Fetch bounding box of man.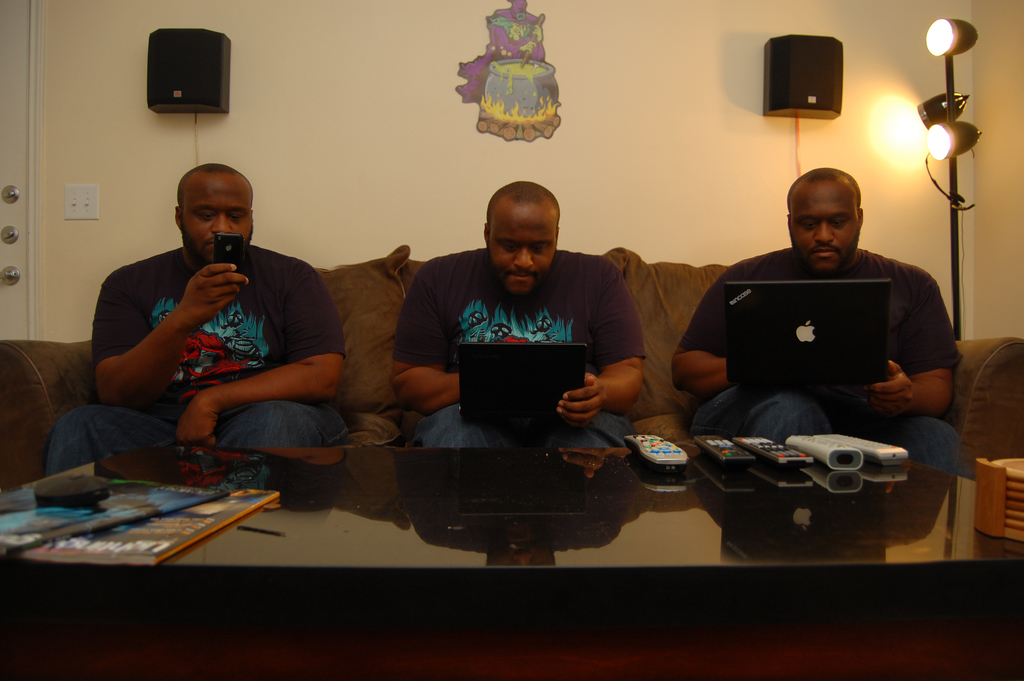
Bbox: box(671, 166, 969, 477).
